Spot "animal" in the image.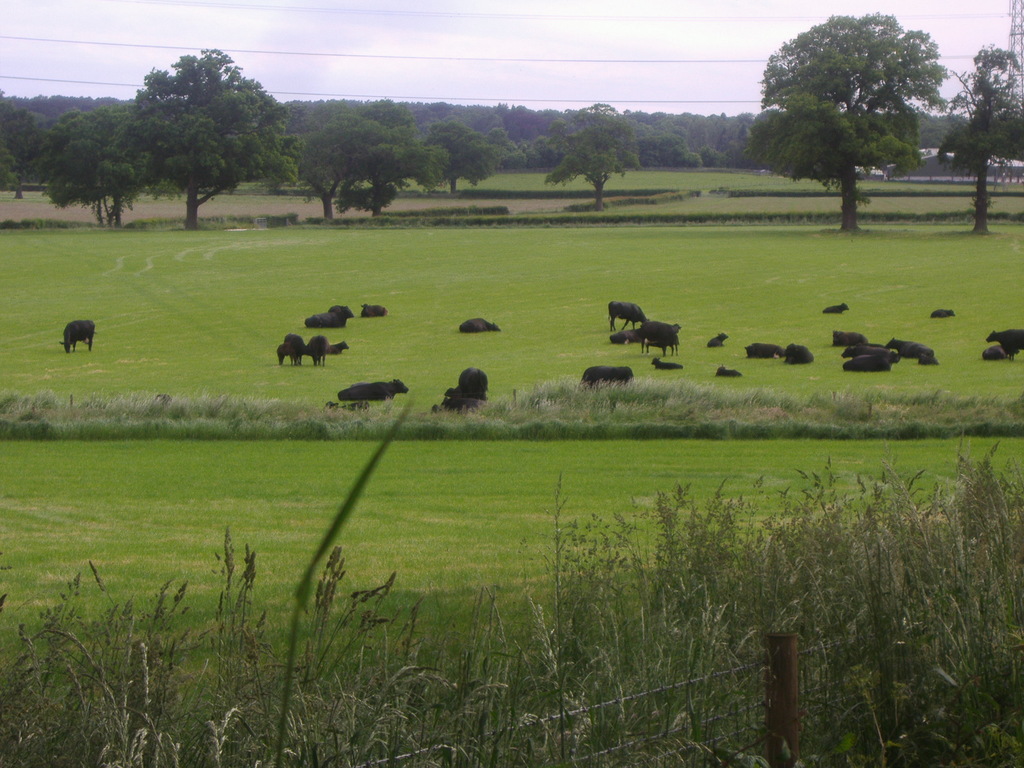
"animal" found at <box>705,332,730,346</box>.
